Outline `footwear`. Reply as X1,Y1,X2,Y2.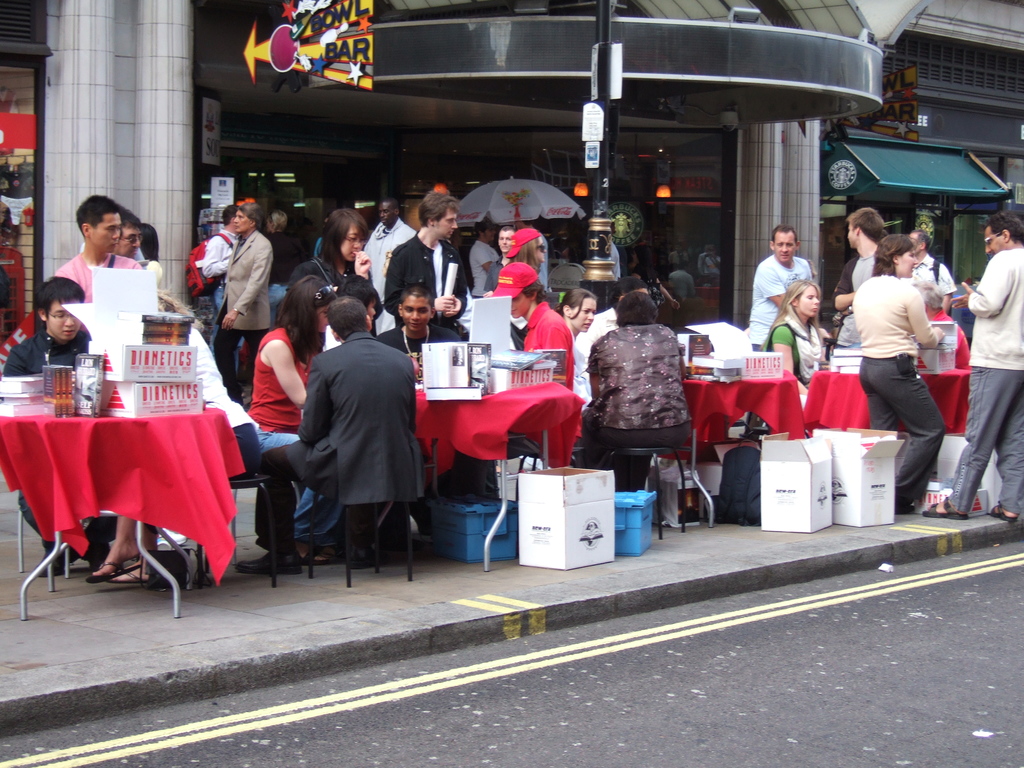
343,540,380,569.
